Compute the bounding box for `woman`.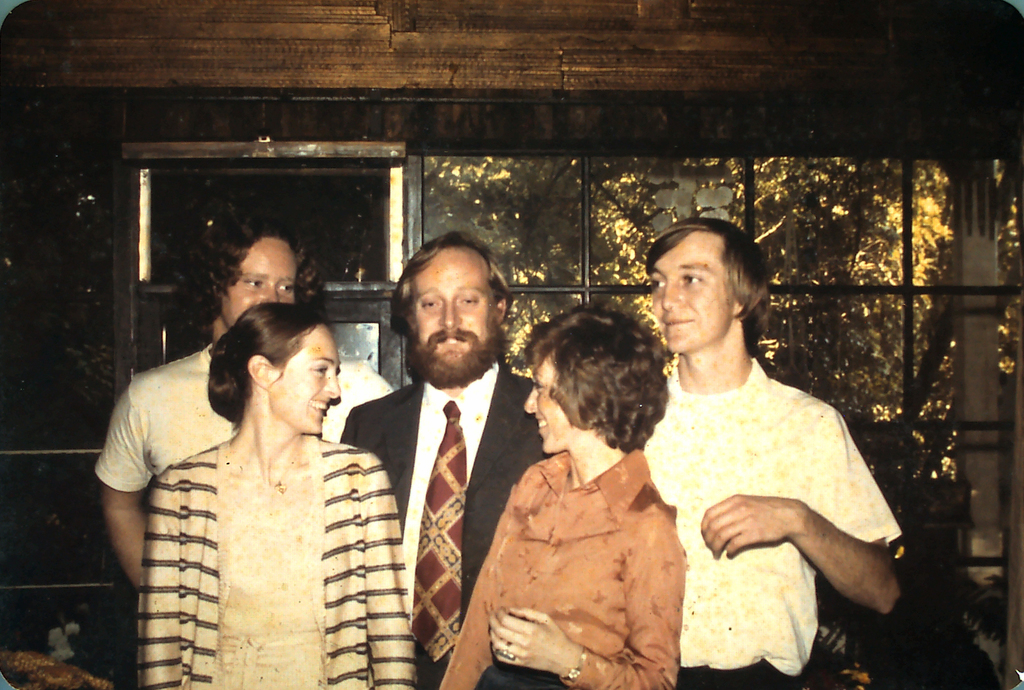
(x1=438, y1=303, x2=685, y2=689).
